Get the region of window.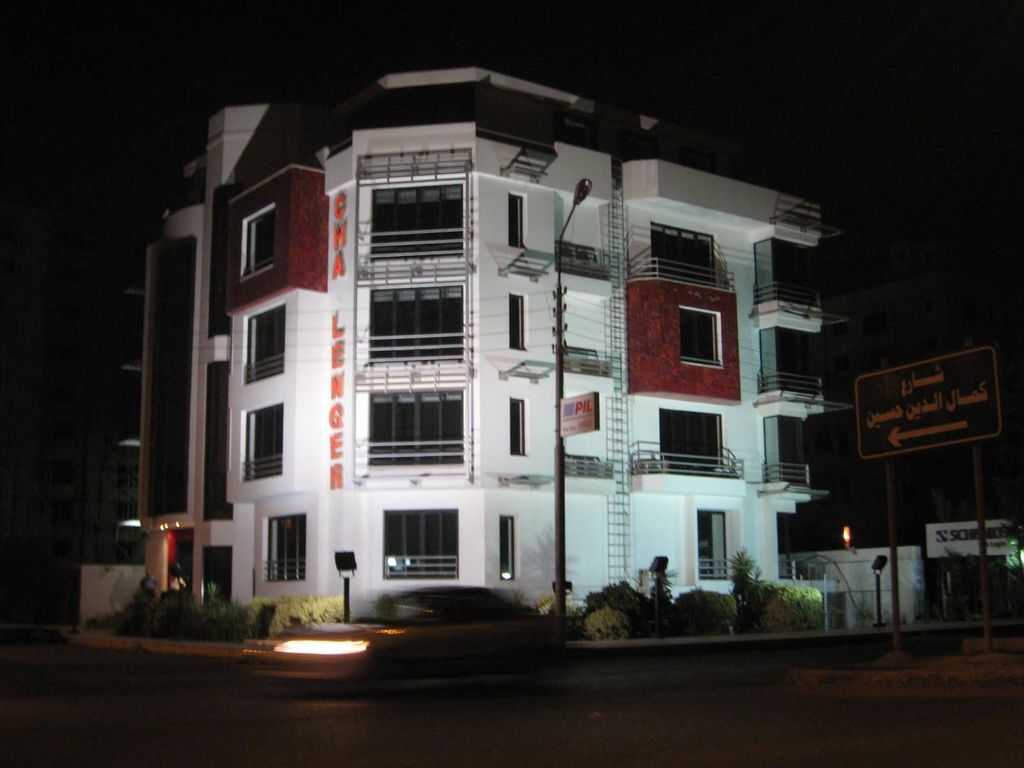
{"x1": 511, "y1": 394, "x2": 529, "y2": 457}.
